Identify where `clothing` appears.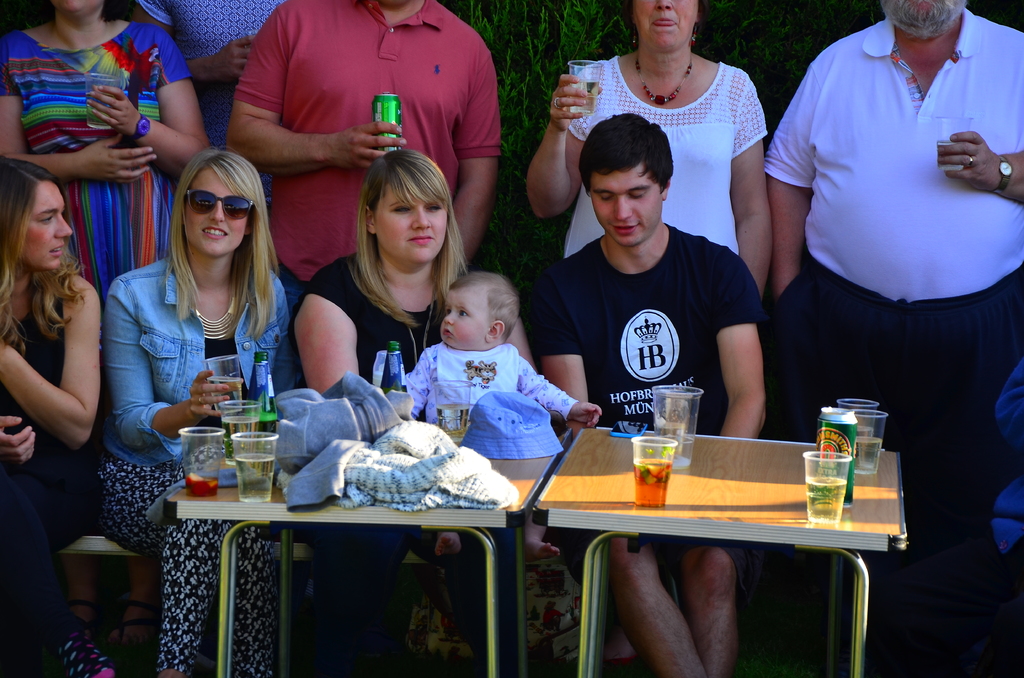
Appears at <region>4, 20, 191, 302</region>.
